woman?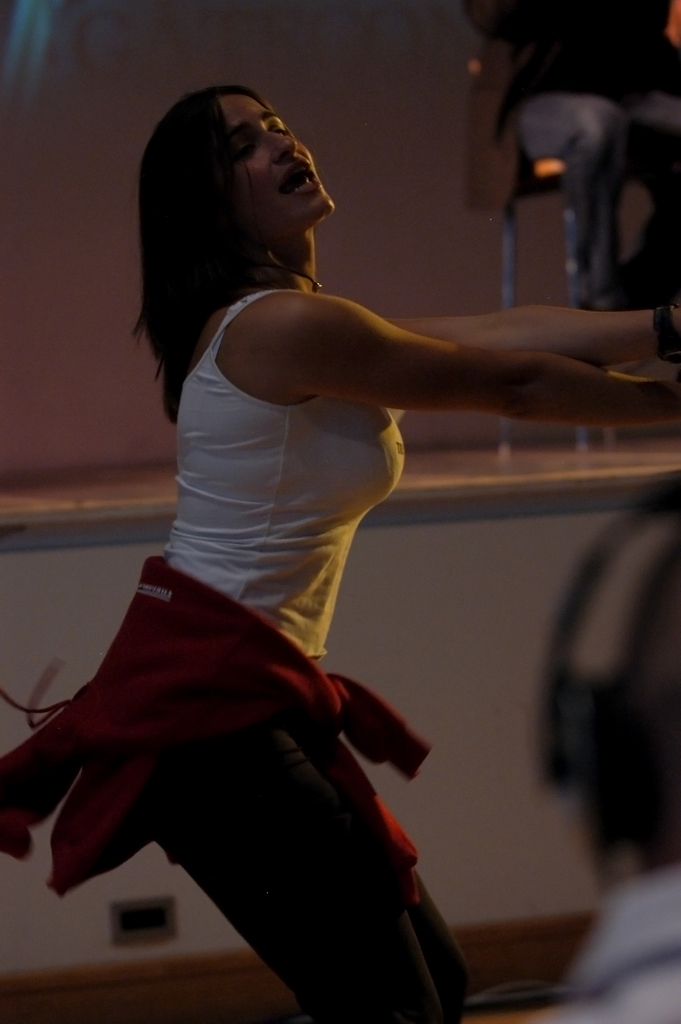
0, 84, 680, 1023
